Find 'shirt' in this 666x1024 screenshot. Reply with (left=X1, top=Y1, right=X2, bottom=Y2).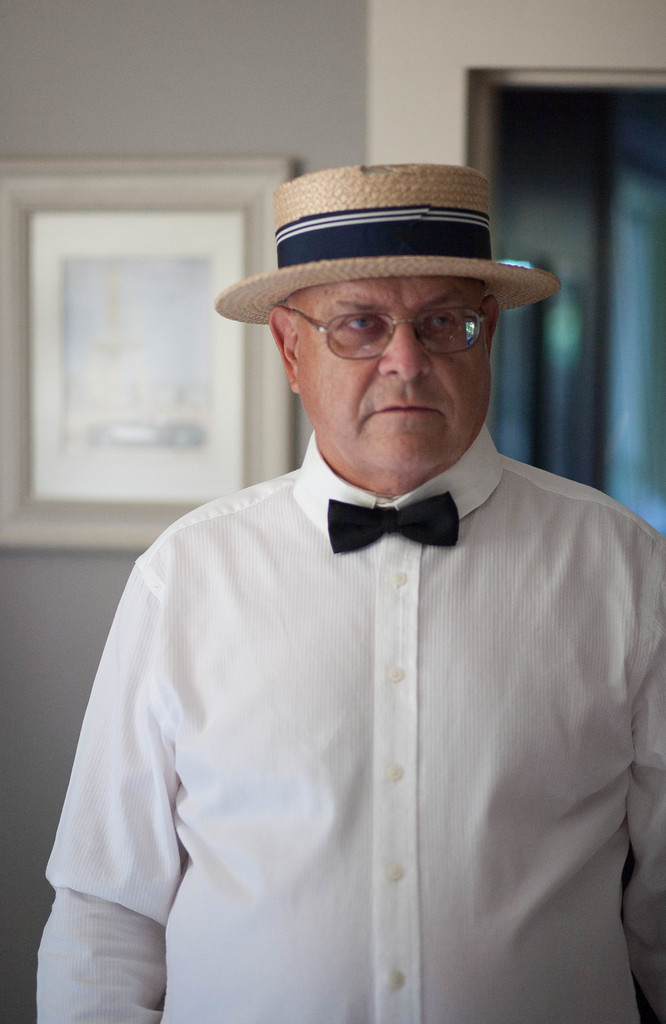
(left=34, top=424, right=665, bottom=1023).
